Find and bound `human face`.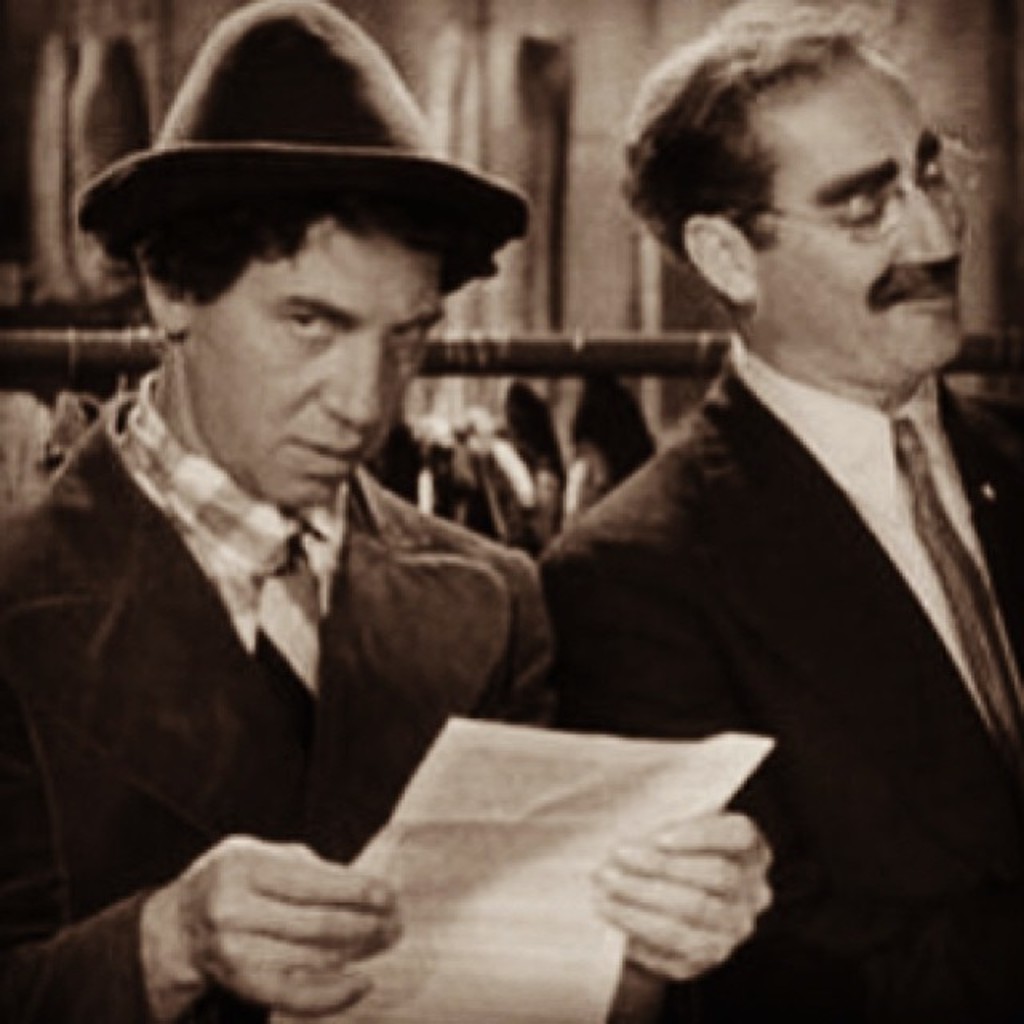
Bound: x1=186 y1=219 x2=446 y2=506.
